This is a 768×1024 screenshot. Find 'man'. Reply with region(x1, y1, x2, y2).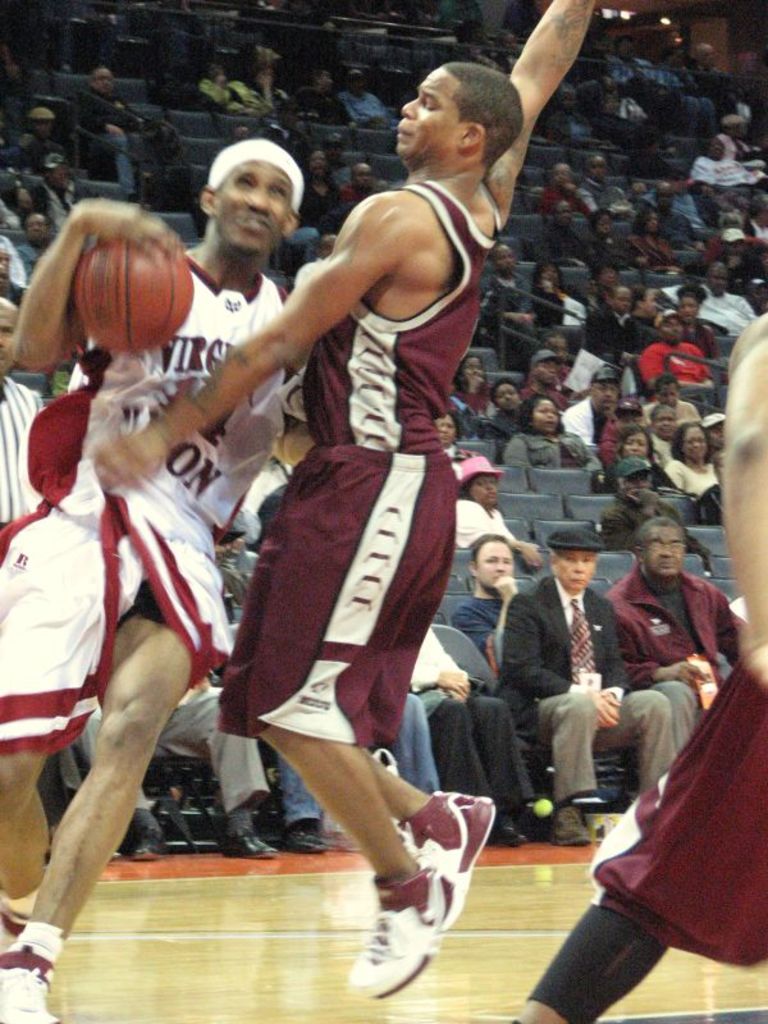
region(317, 129, 355, 187).
